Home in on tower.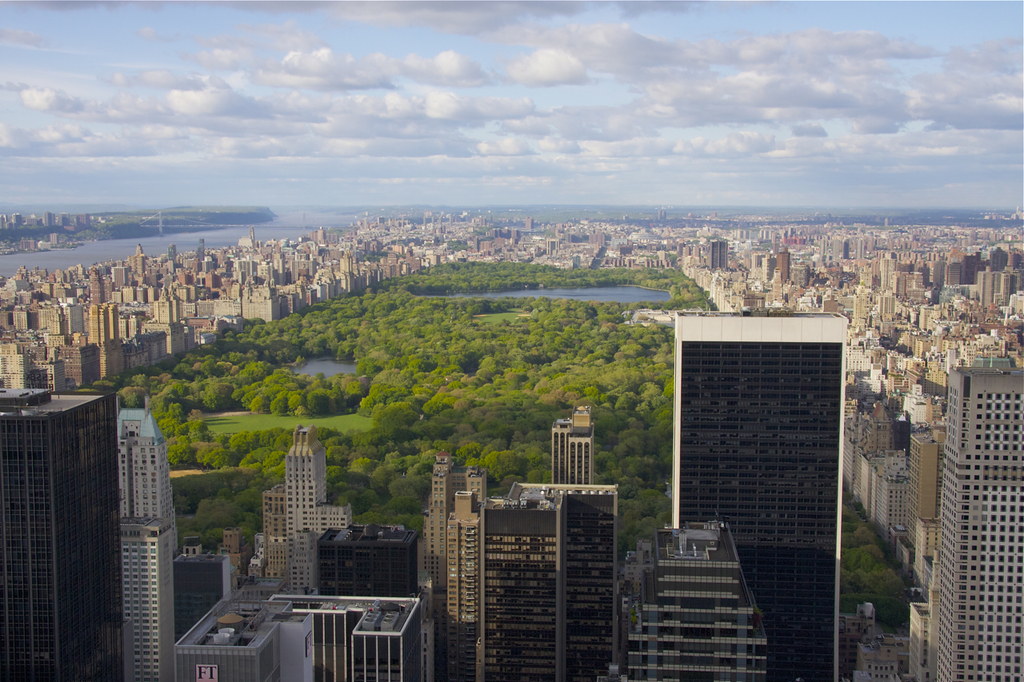
Homed in at <region>444, 478, 473, 681</region>.
